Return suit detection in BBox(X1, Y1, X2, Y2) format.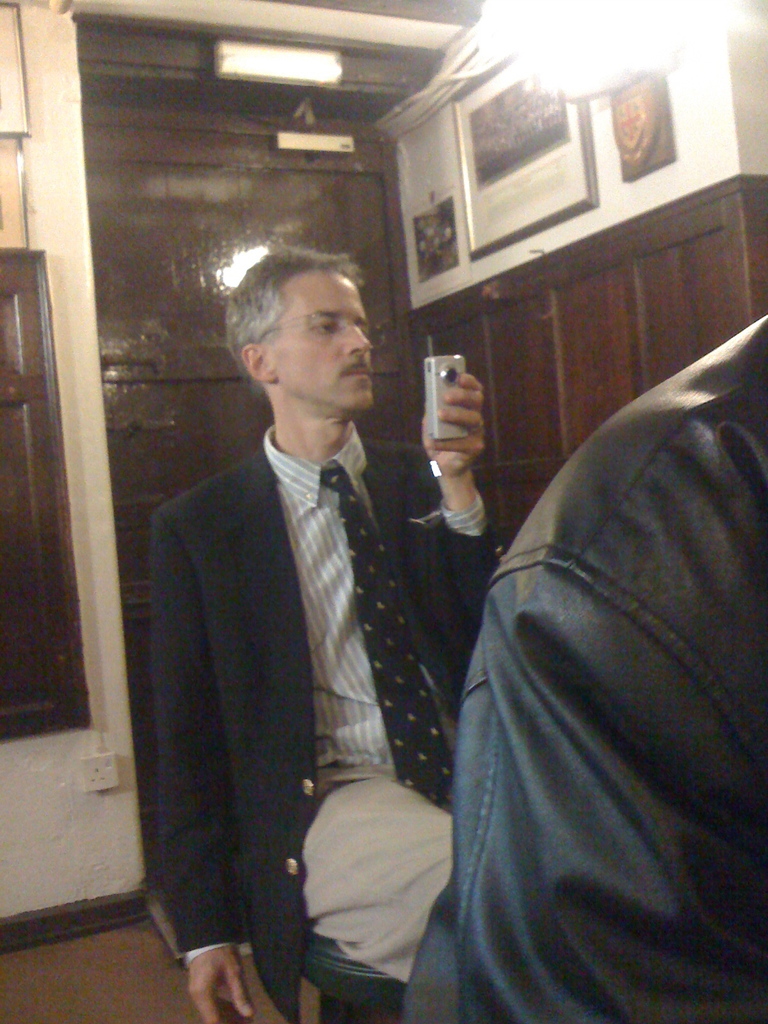
BBox(159, 454, 497, 1023).
